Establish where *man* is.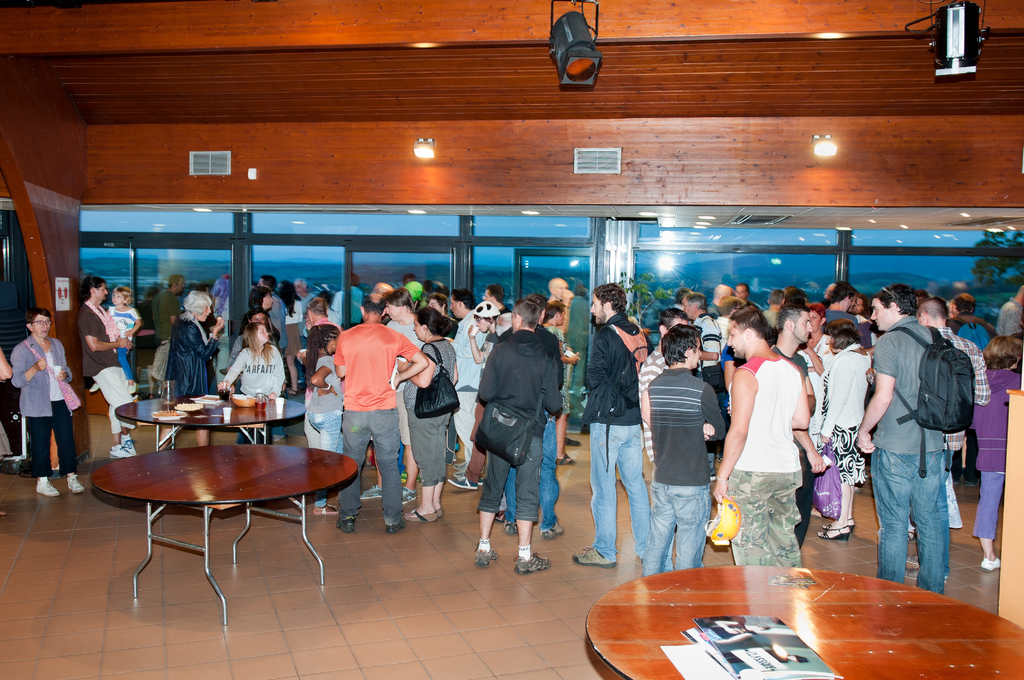
Established at <bbox>998, 282, 1023, 336</bbox>.
